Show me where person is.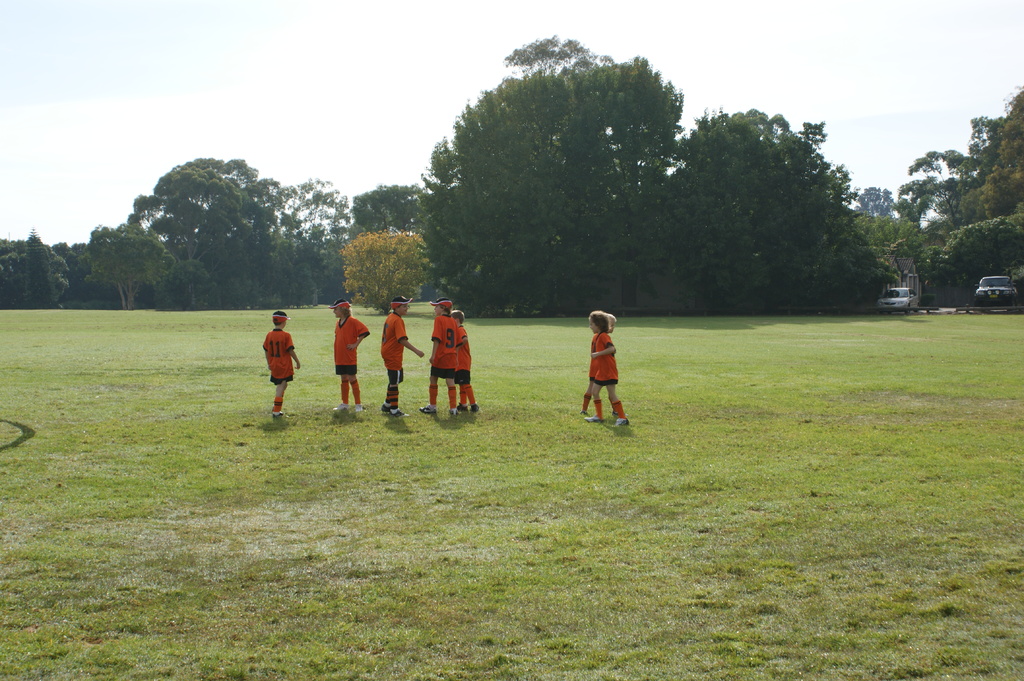
person is at (left=414, top=297, right=455, bottom=416).
